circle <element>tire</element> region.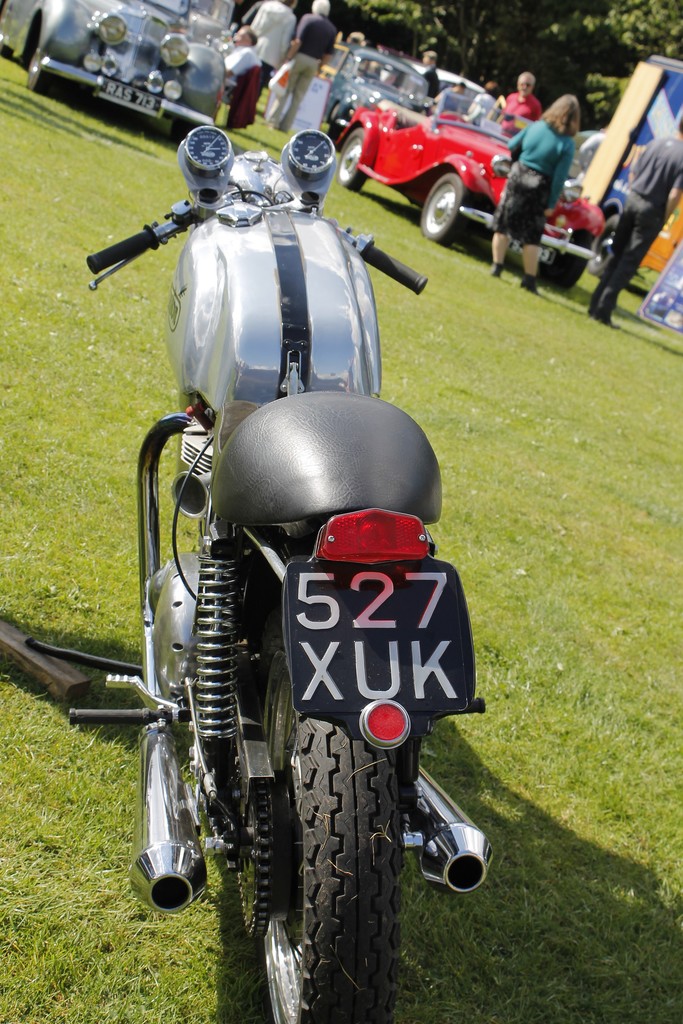
Region: bbox(420, 173, 467, 240).
